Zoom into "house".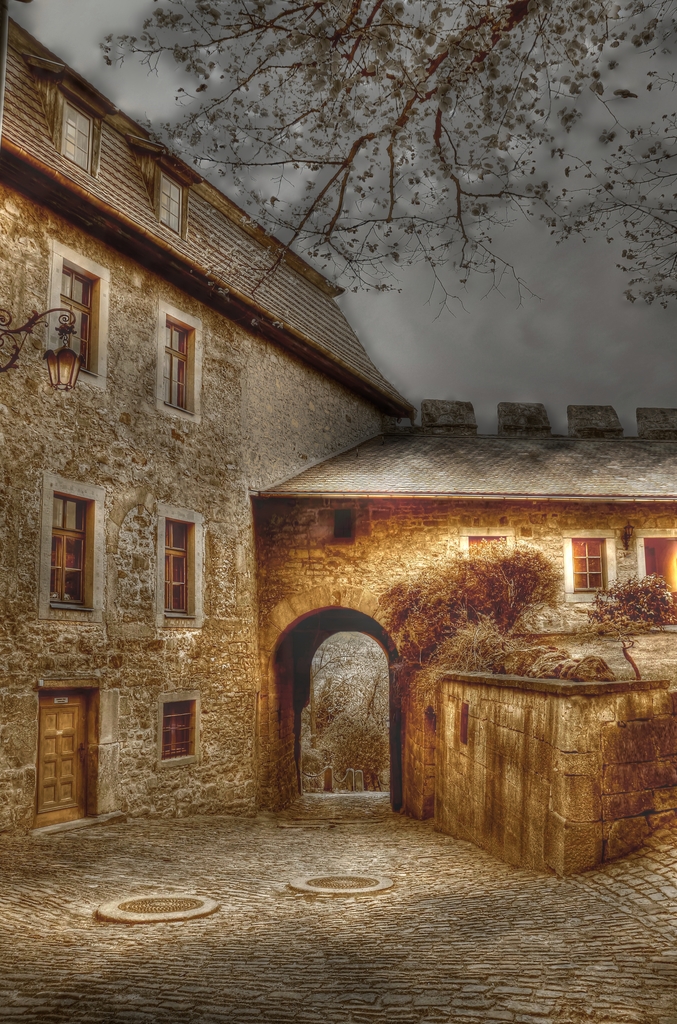
Zoom target: x1=0 y1=12 x2=417 y2=848.
